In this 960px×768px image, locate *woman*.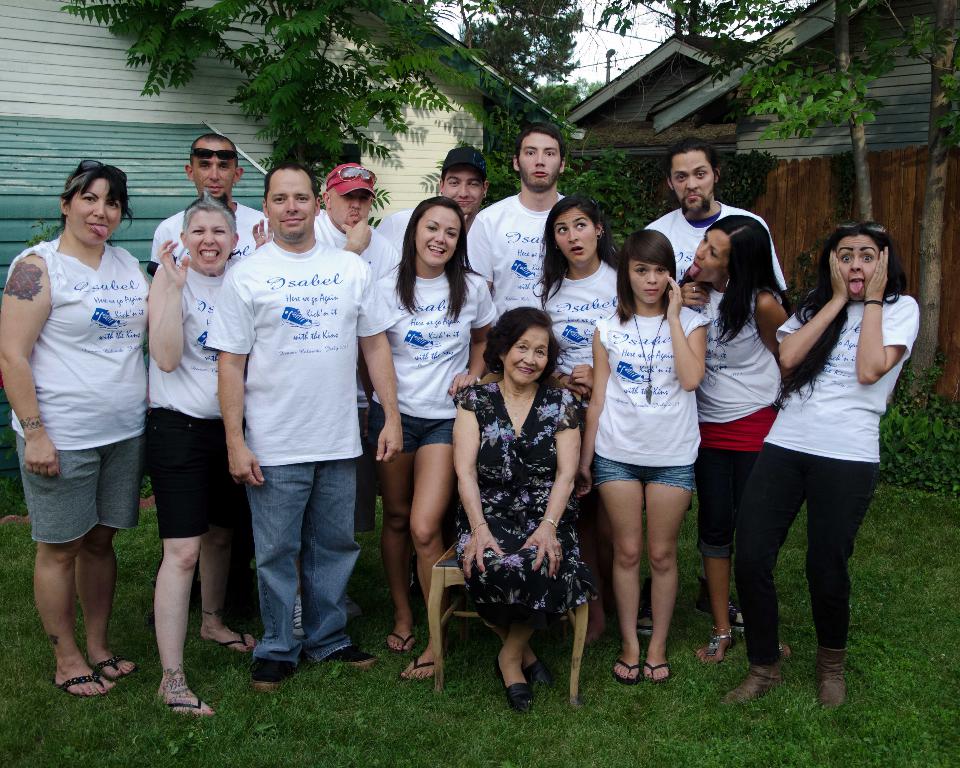
Bounding box: locate(452, 301, 590, 714).
